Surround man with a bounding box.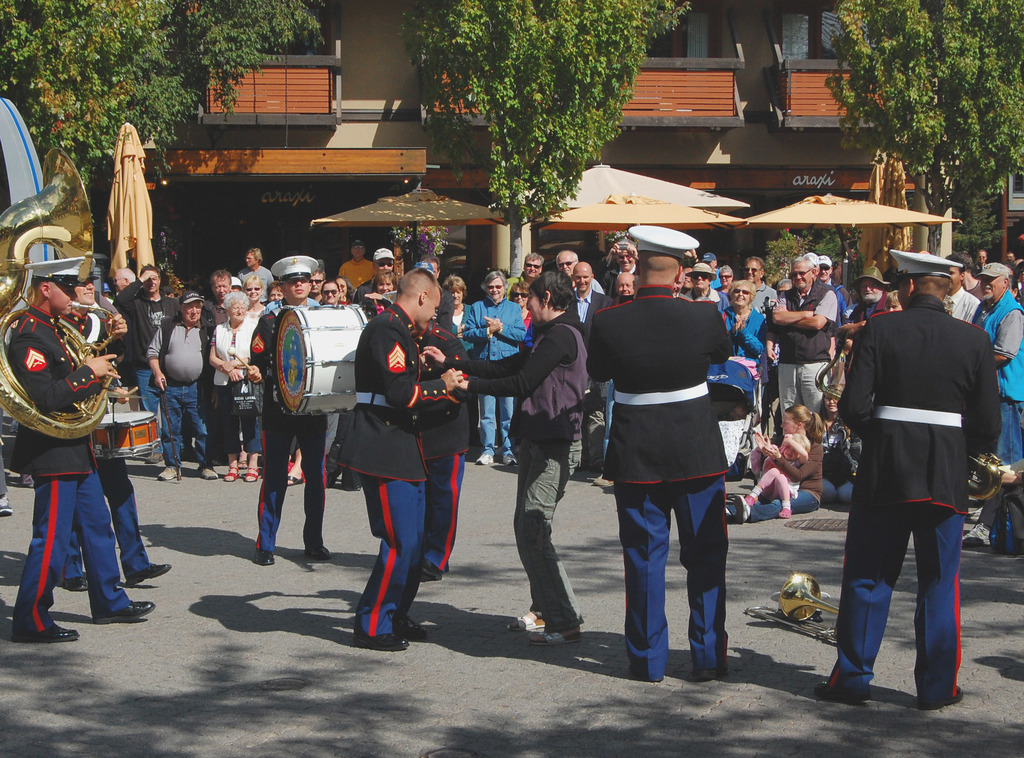
<region>971, 262, 1023, 462</region>.
